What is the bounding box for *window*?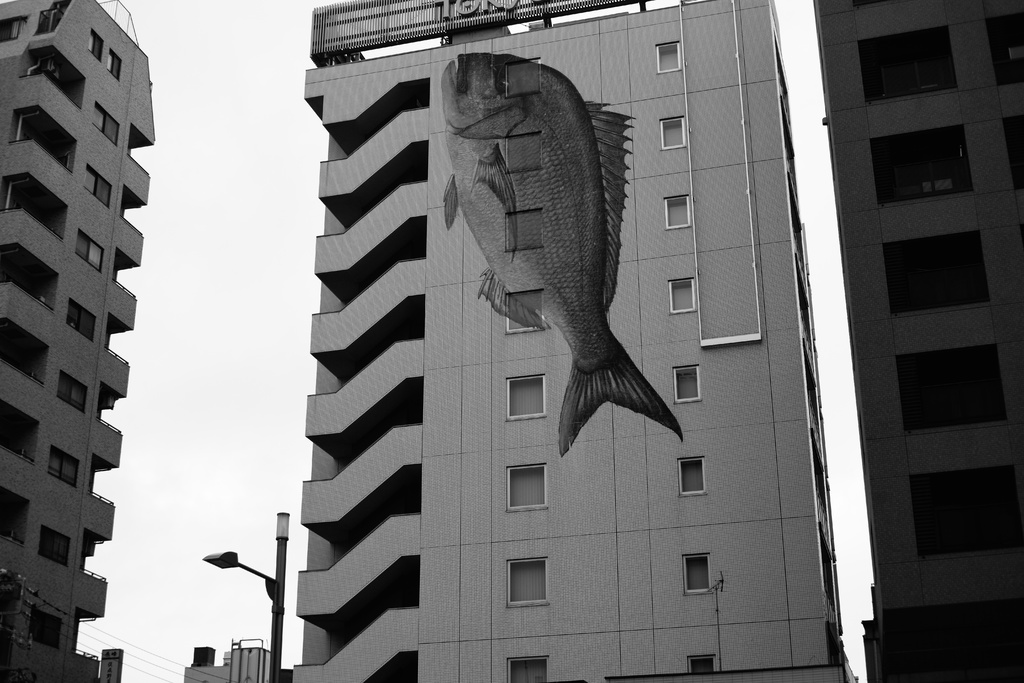
l=655, t=42, r=683, b=78.
